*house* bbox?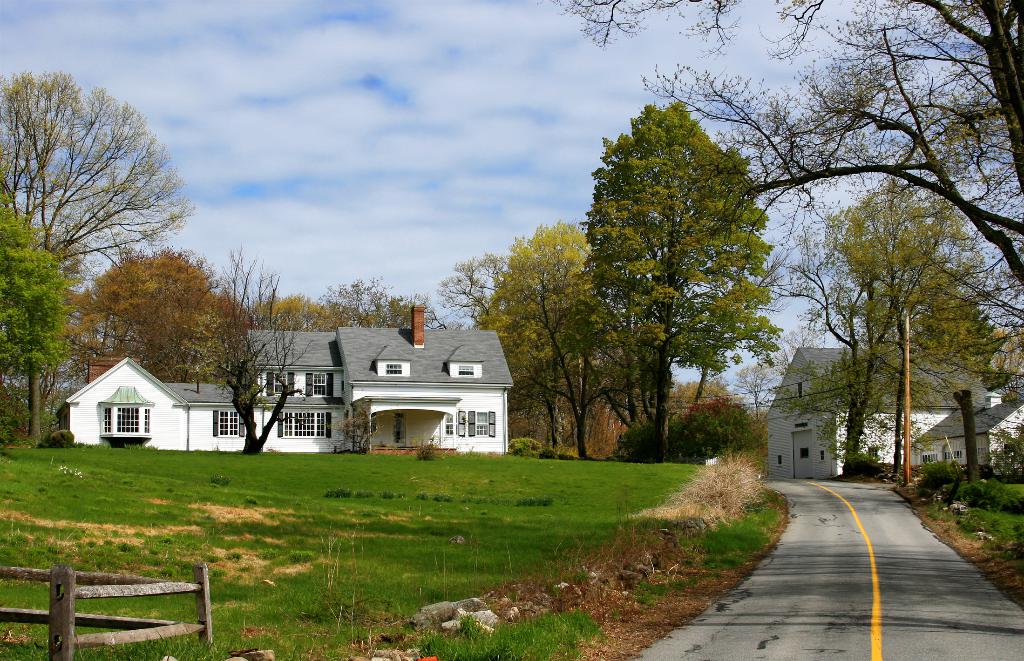
[x1=57, y1=303, x2=512, y2=451]
